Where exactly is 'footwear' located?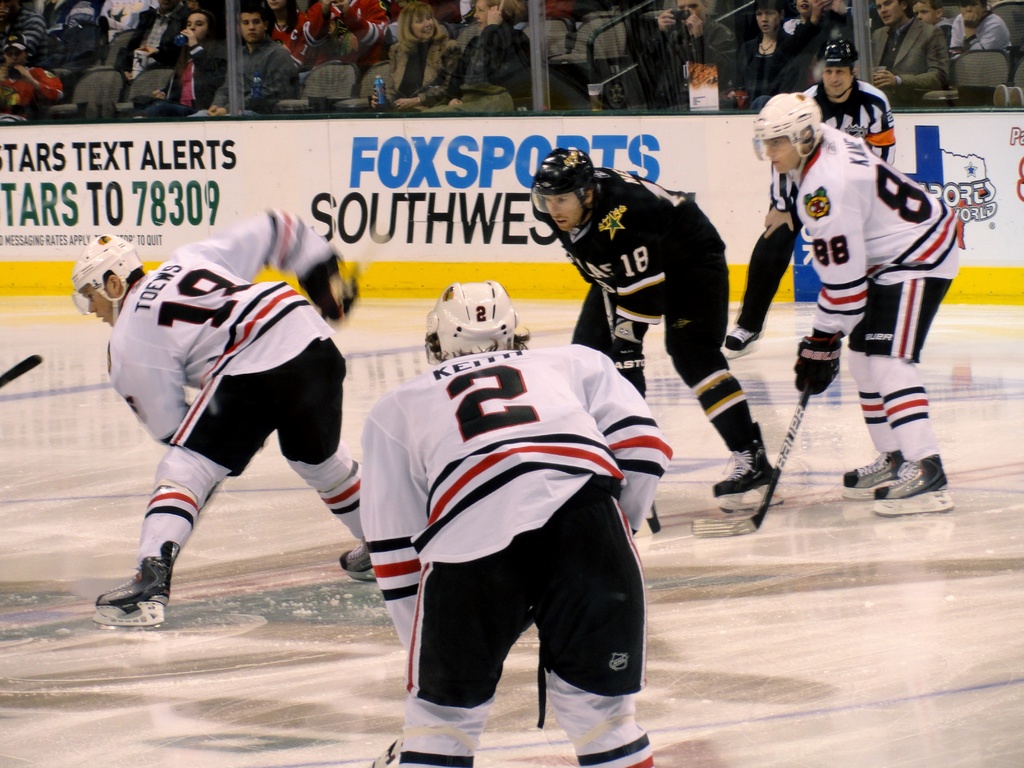
Its bounding box is [left=707, top=421, right=772, bottom=495].
